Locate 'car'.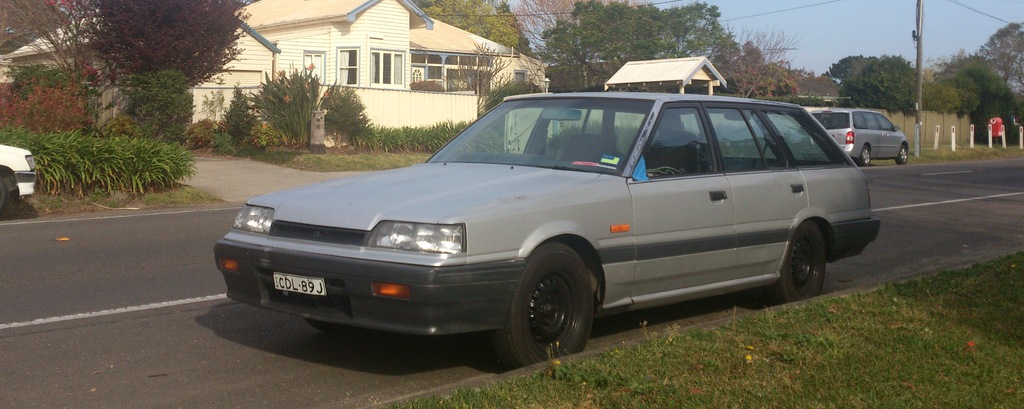
Bounding box: box=[0, 140, 36, 215].
